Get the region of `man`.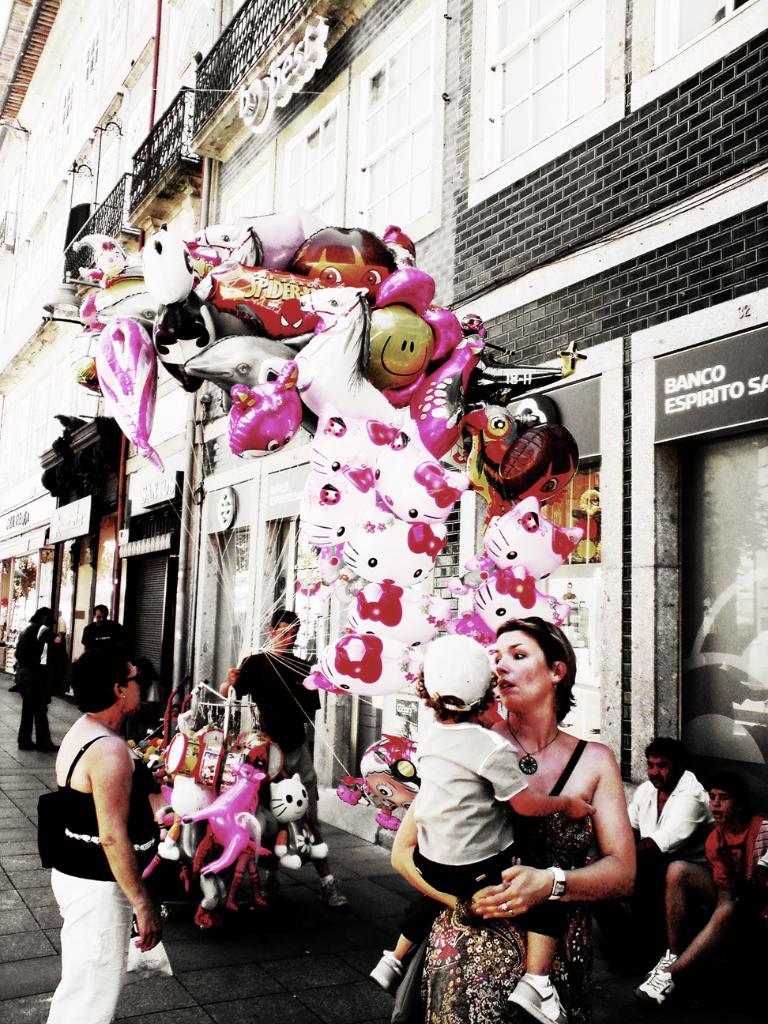
{"left": 621, "top": 736, "right": 714, "bottom": 1000}.
